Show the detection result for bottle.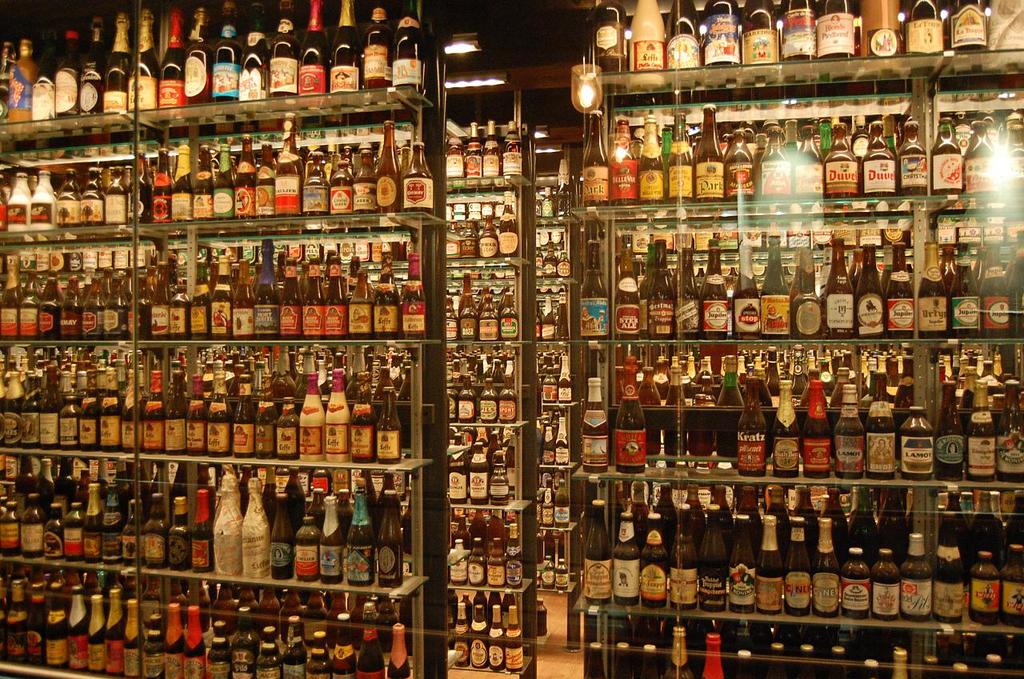
(499,440,515,500).
